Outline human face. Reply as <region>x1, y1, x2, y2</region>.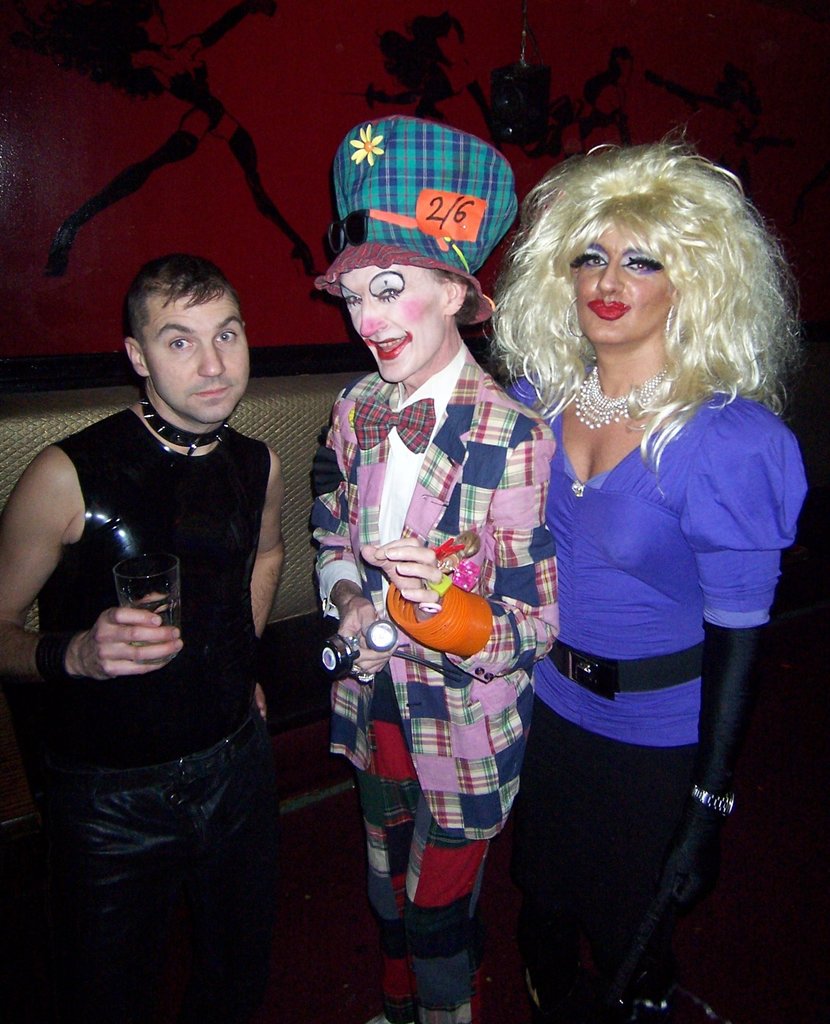
<region>342, 269, 440, 381</region>.
